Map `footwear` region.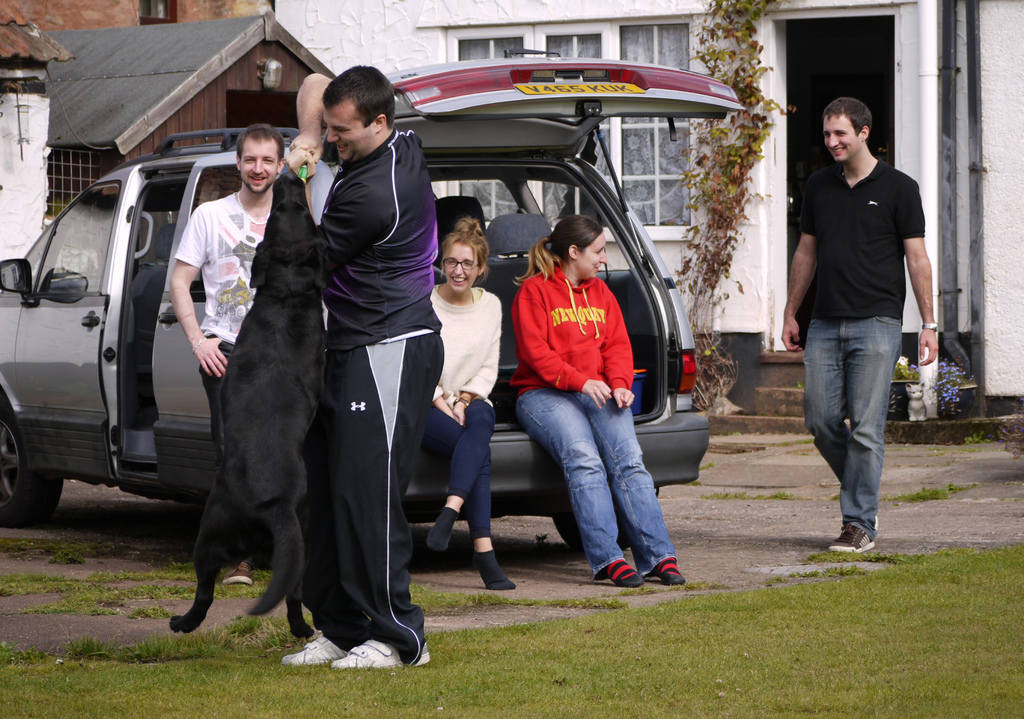
Mapped to region(612, 569, 645, 587).
